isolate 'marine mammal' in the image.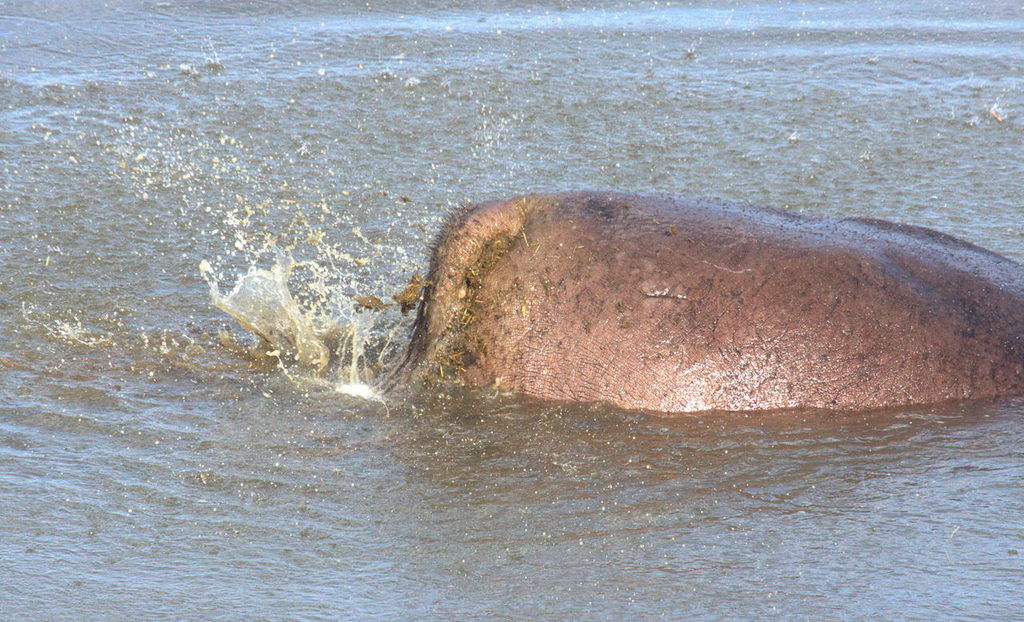
Isolated region: <region>350, 184, 1015, 437</region>.
